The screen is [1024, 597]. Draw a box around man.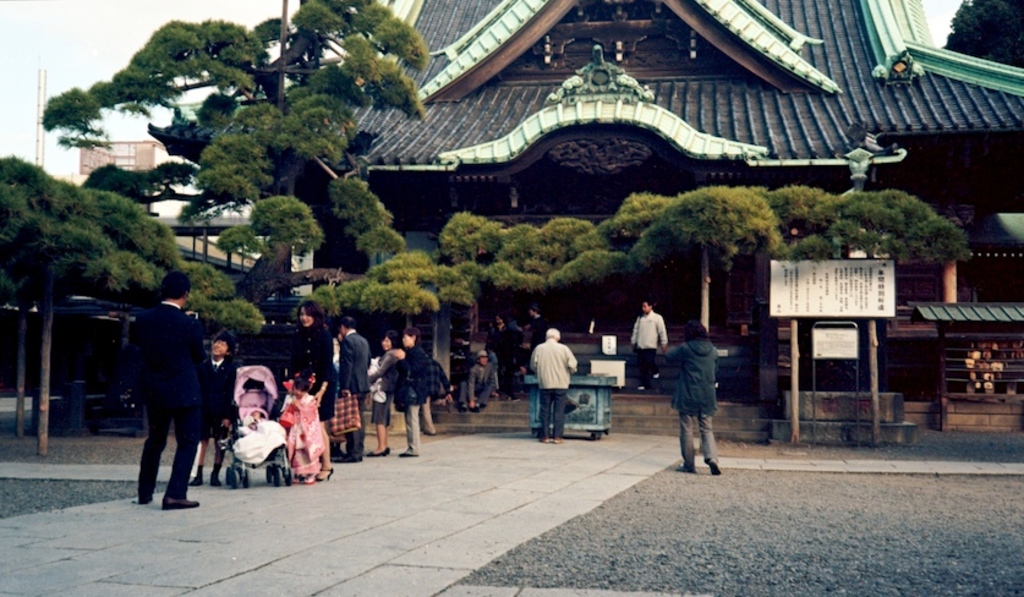
(116, 278, 204, 513).
